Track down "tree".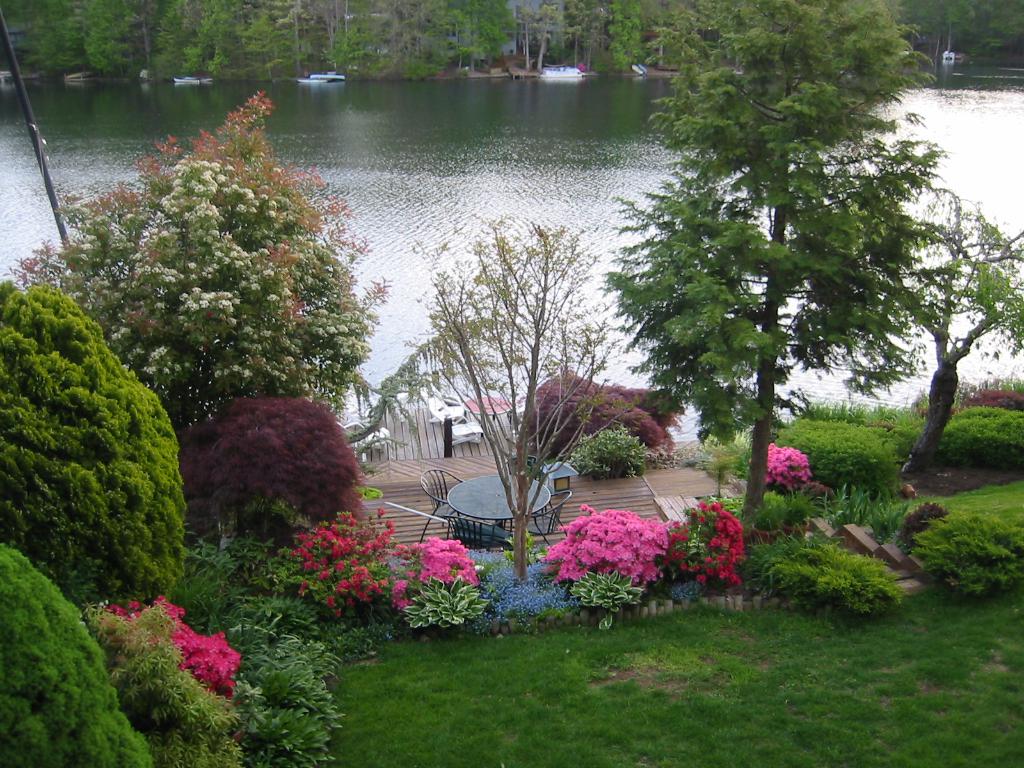
Tracked to box(3, 90, 394, 463).
